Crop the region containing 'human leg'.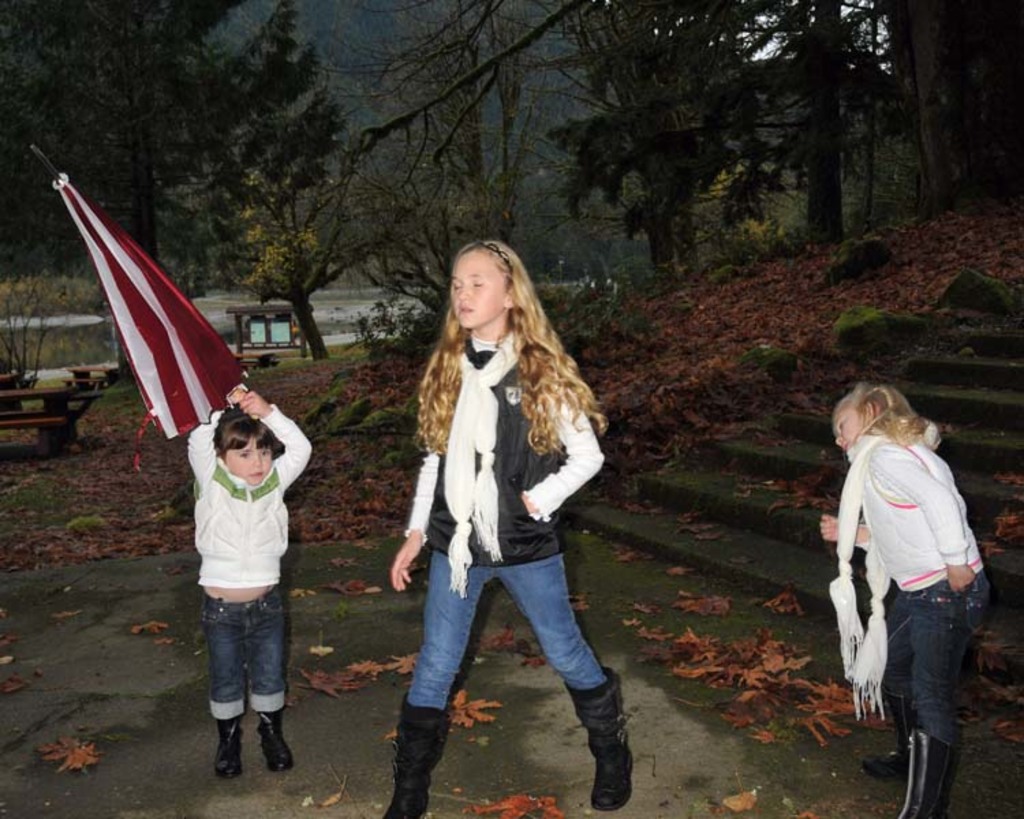
Crop region: pyautogui.locateOnScreen(860, 592, 913, 768).
